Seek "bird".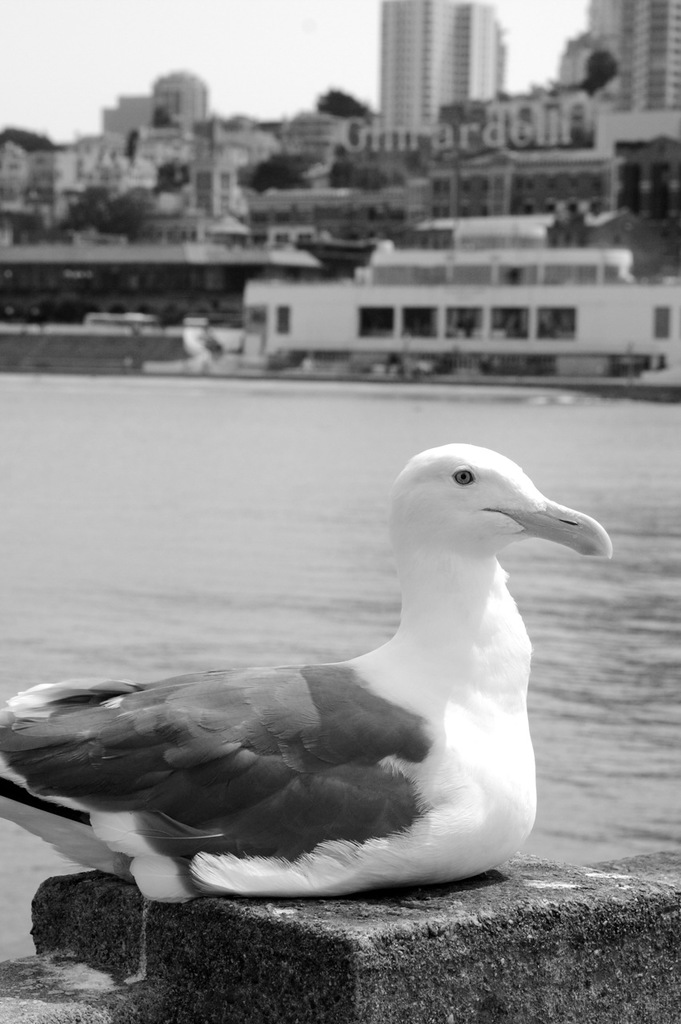
2,443,617,902.
